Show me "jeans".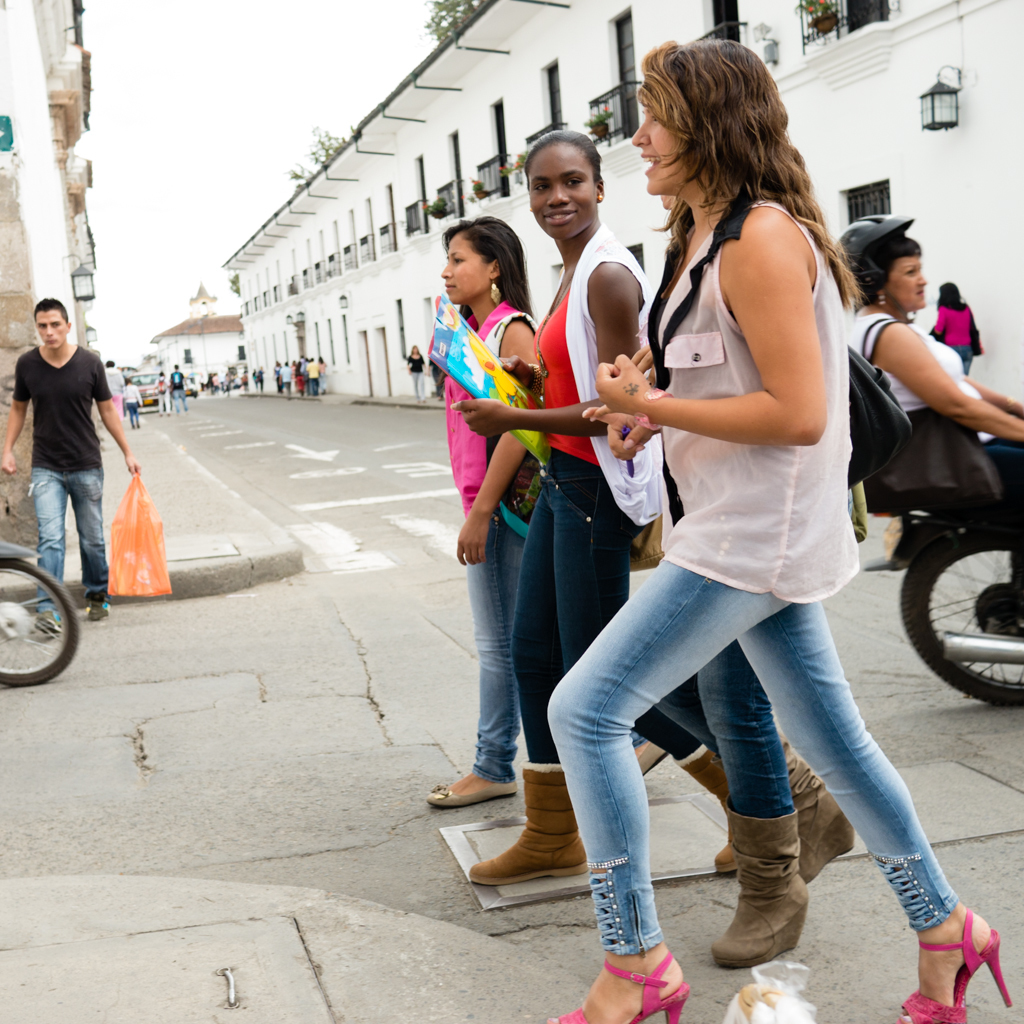
"jeans" is here: detection(174, 391, 190, 408).
